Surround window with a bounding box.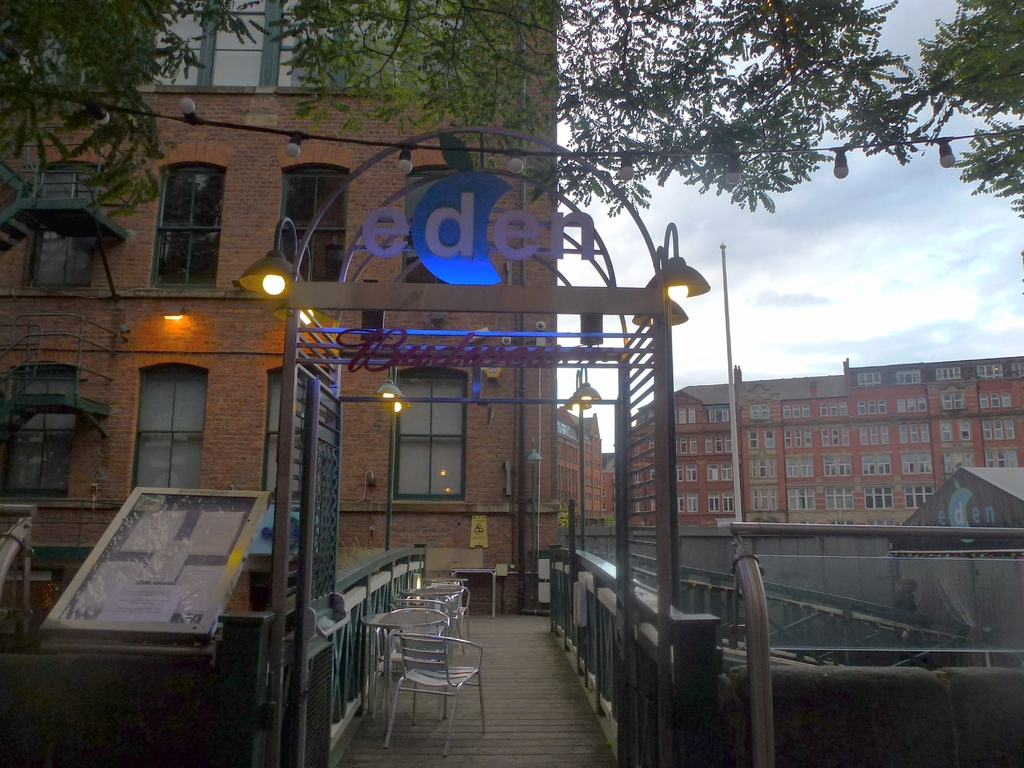
<bbox>826, 486, 856, 510</bbox>.
